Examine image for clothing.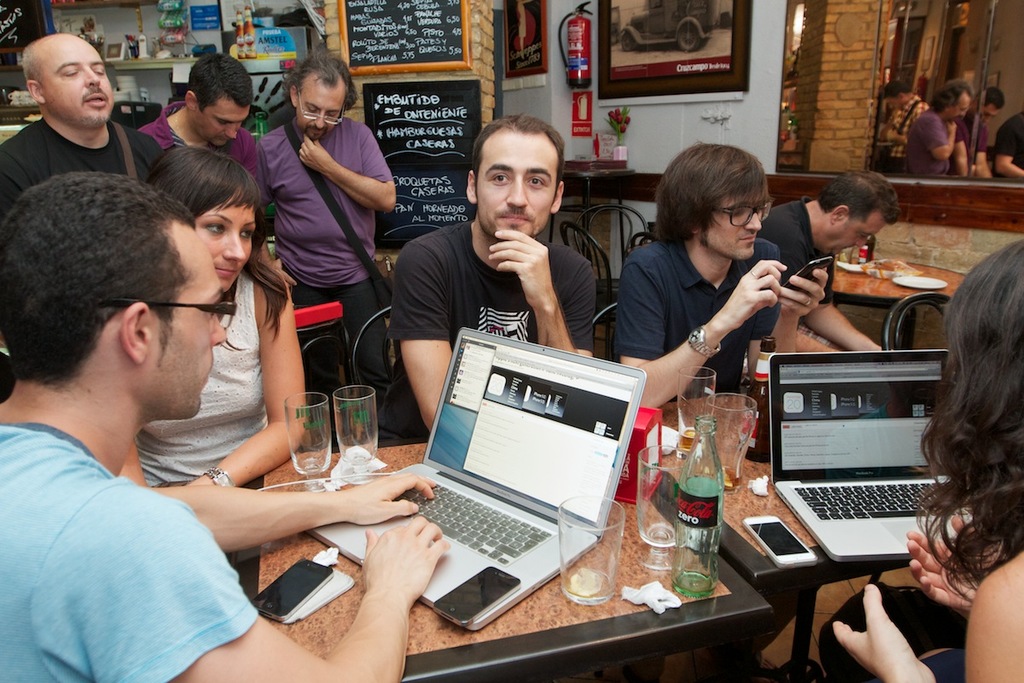
Examination result: <bbox>375, 217, 592, 441</bbox>.
